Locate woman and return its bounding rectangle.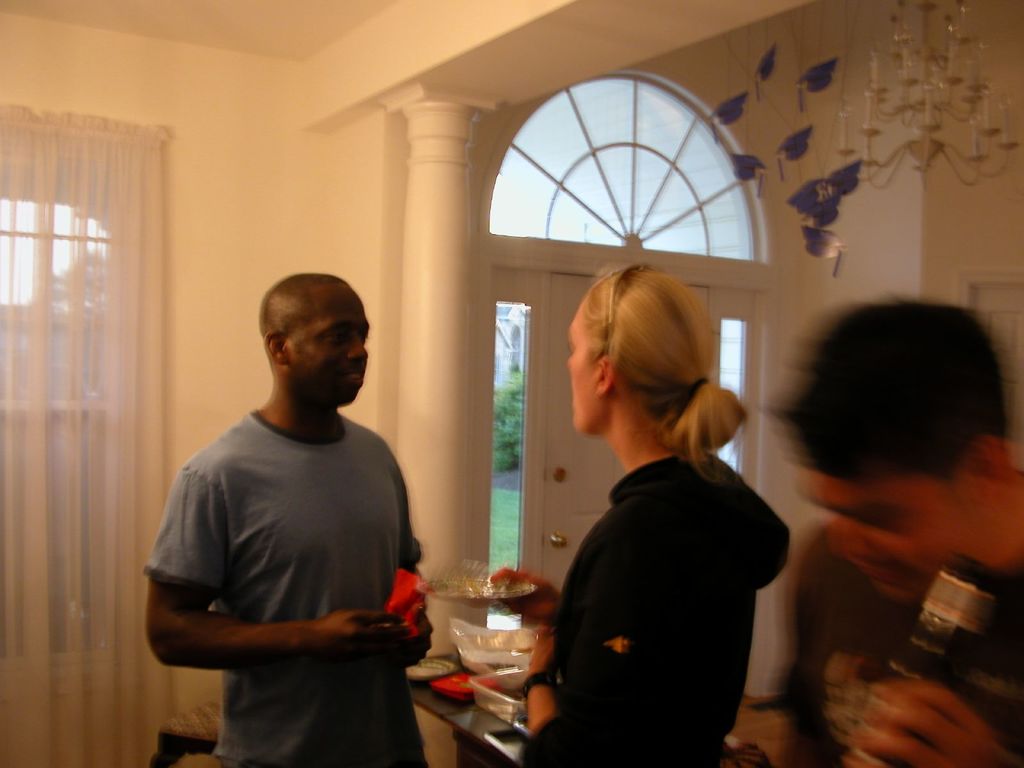
x1=526, y1=260, x2=788, y2=767.
